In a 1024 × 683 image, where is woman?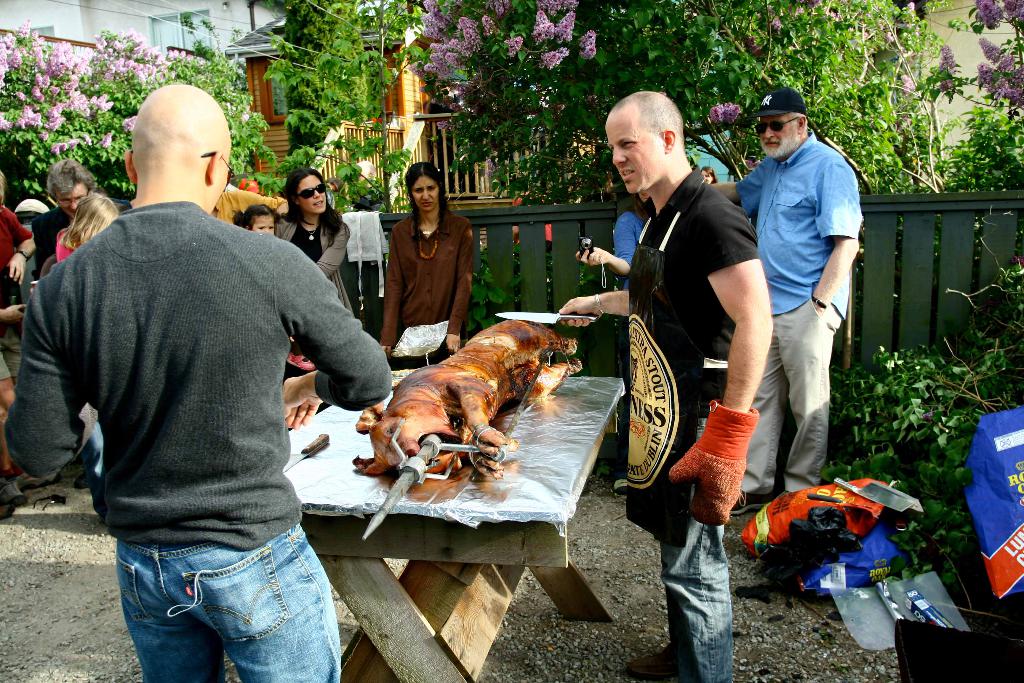
(left=47, top=191, right=119, bottom=267).
